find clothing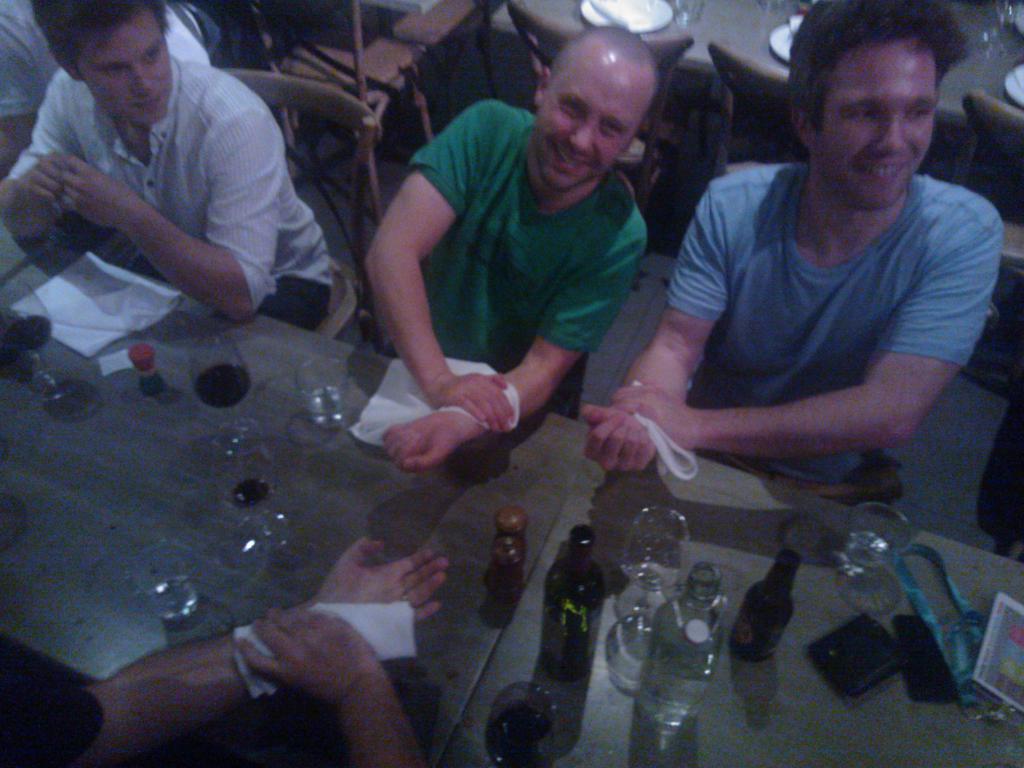
20:6:354:365
